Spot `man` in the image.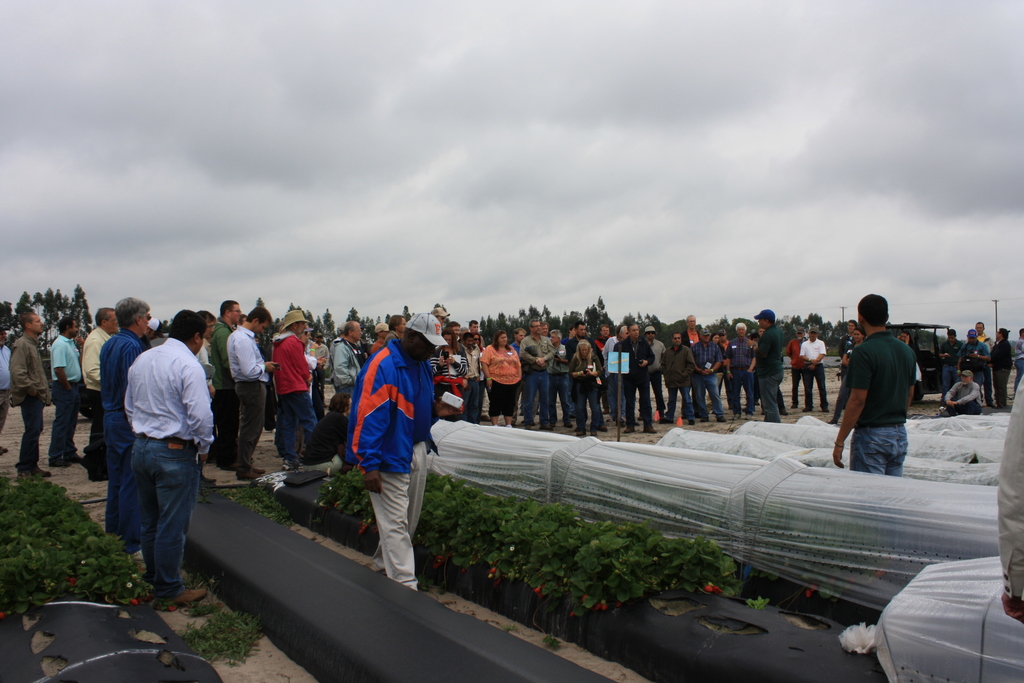
`man` found at (956,331,991,381).
